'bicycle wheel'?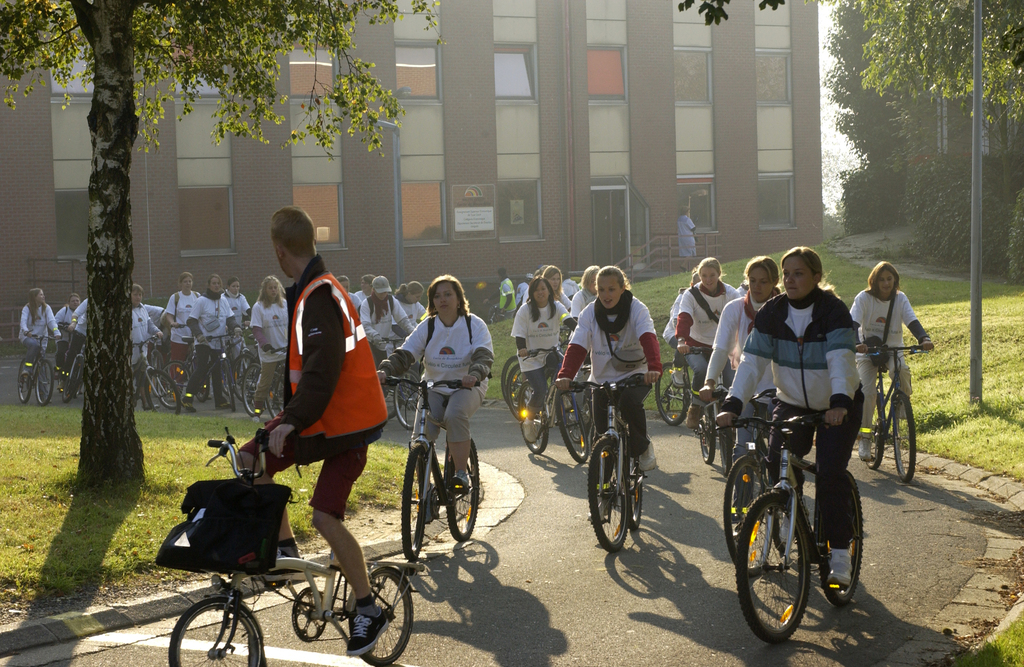
(left=715, top=421, right=737, bottom=480)
